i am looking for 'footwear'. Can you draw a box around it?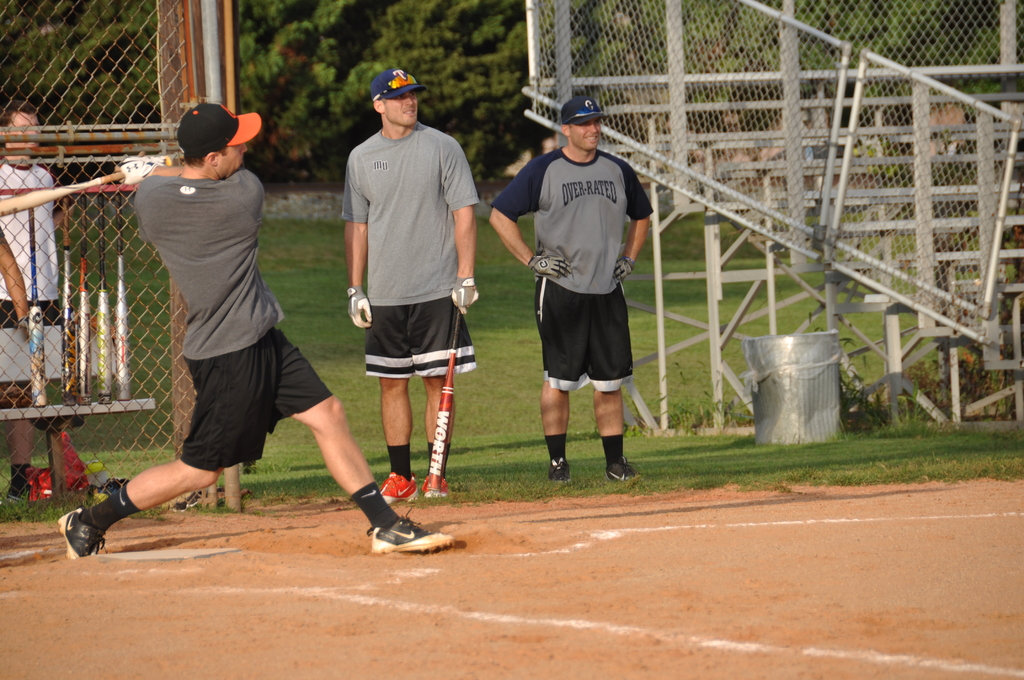
Sure, the bounding box is box(58, 505, 105, 556).
